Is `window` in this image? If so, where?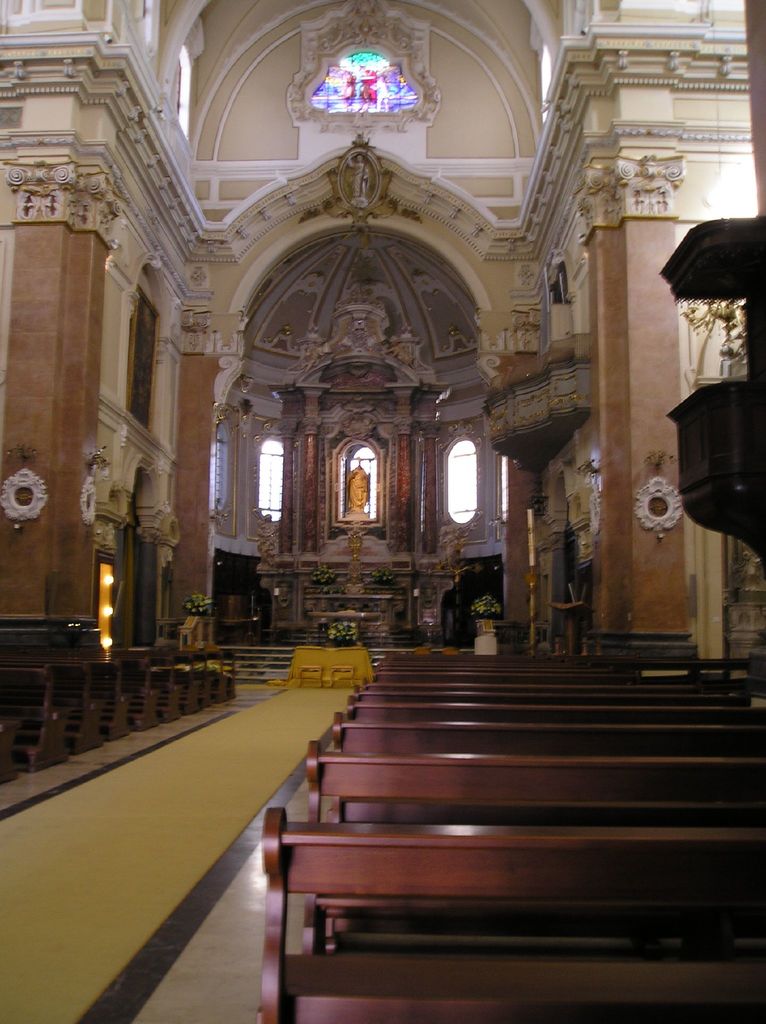
Yes, at BBox(261, 438, 285, 518).
